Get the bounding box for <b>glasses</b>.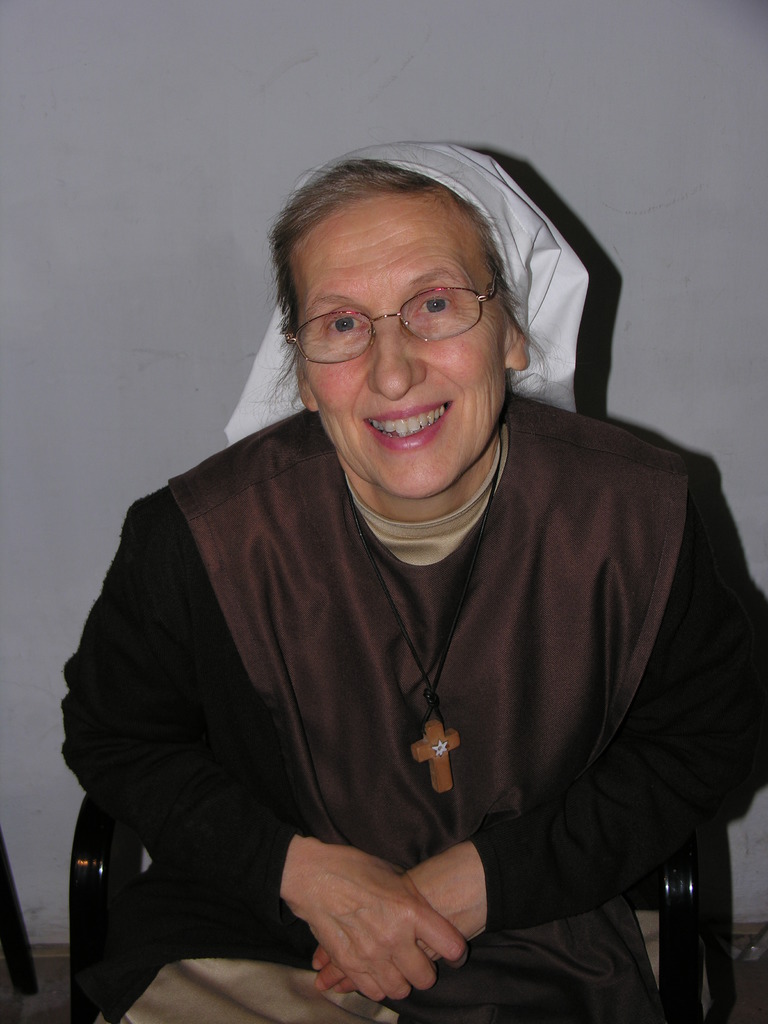
{"left": 285, "top": 272, "right": 522, "bottom": 357}.
